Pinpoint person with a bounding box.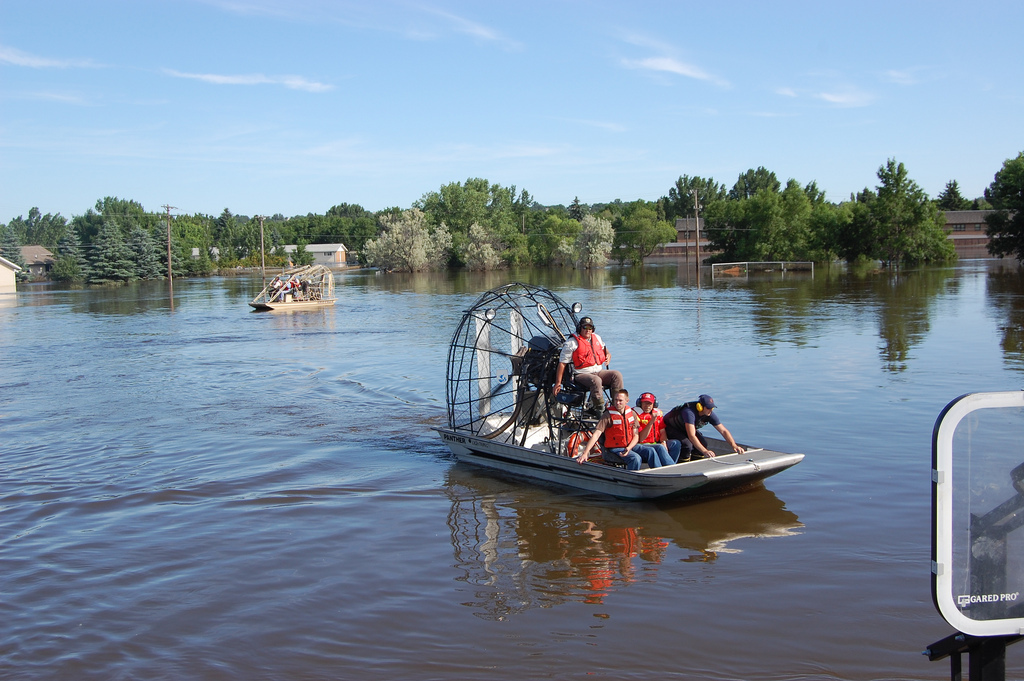
box=[628, 387, 684, 462].
